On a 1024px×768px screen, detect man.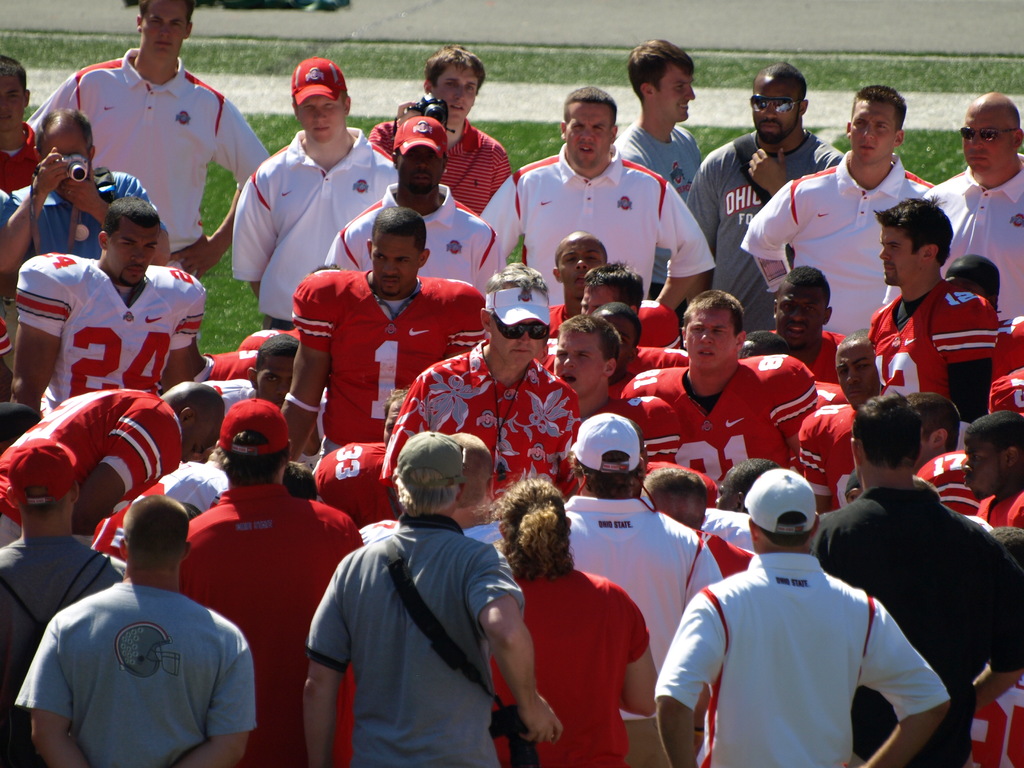
(614, 35, 705, 204).
